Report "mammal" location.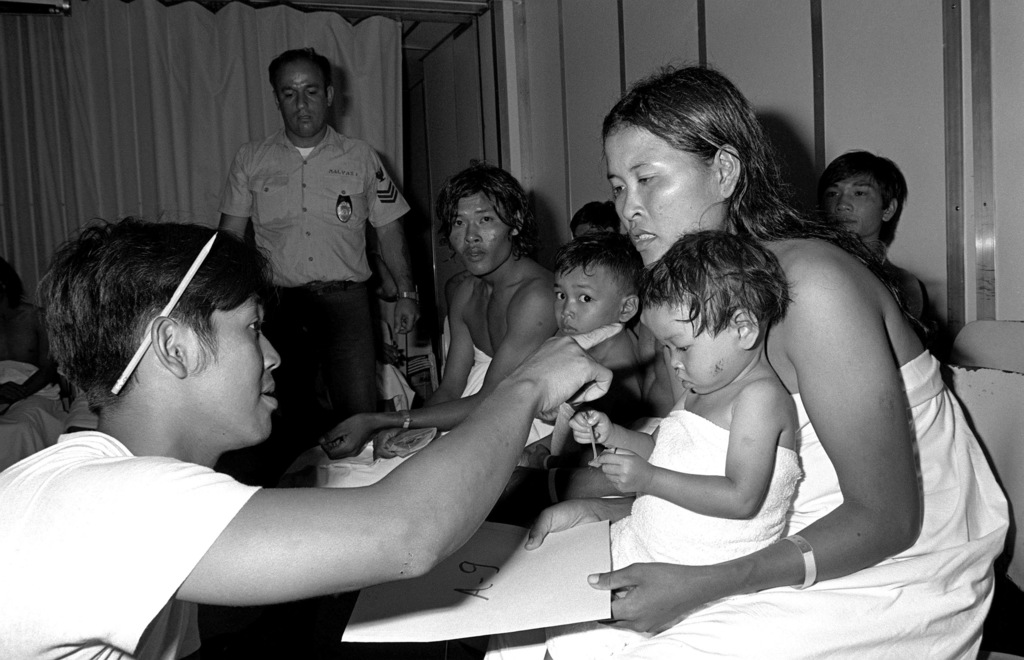
Report: select_region(568, 200, 624, 243).
